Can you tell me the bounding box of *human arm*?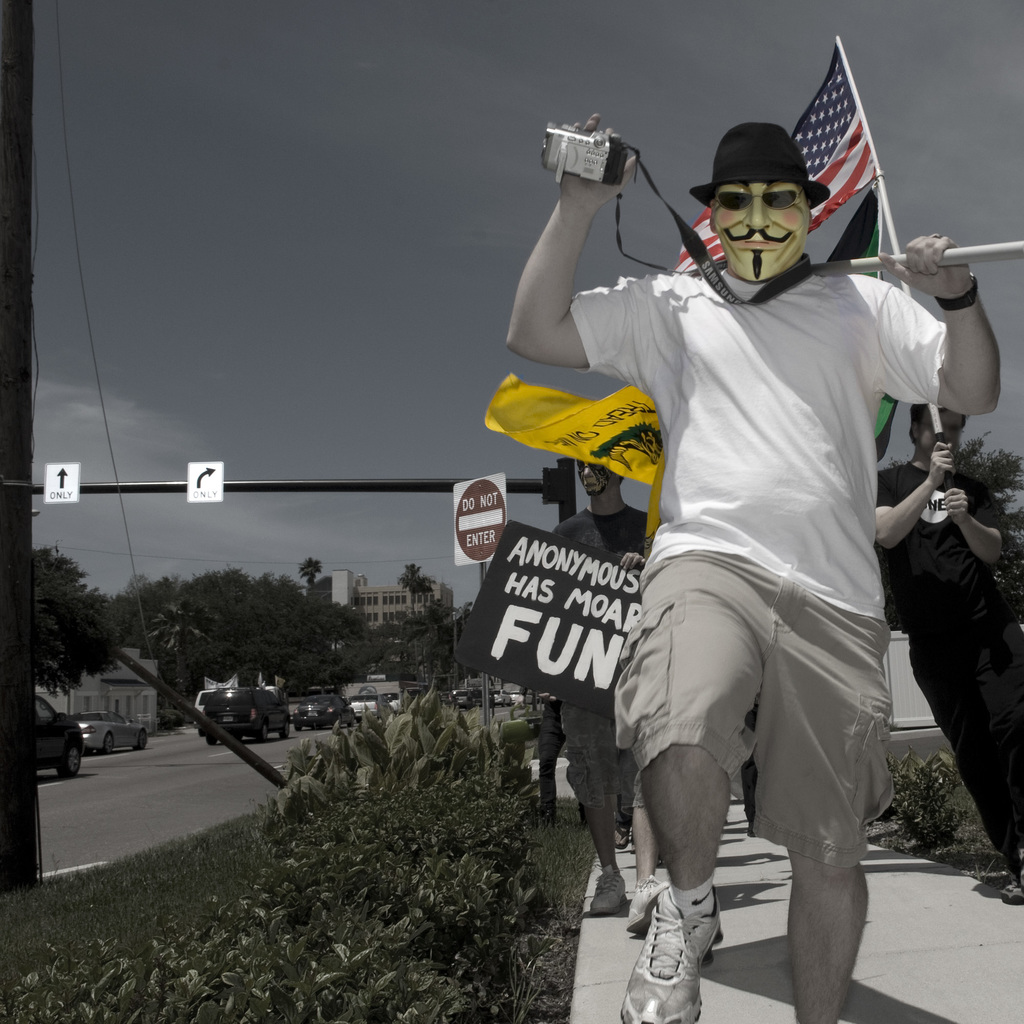
box=[509, 154, 680, 385].
